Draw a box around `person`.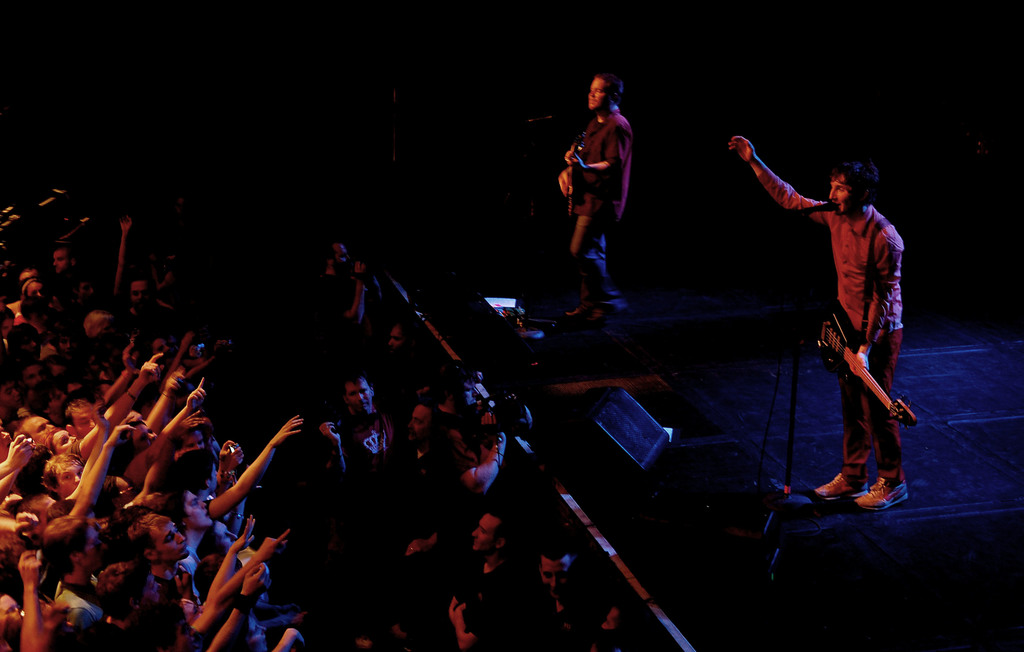
(left=568, top=70, right=634, bottom=324).
